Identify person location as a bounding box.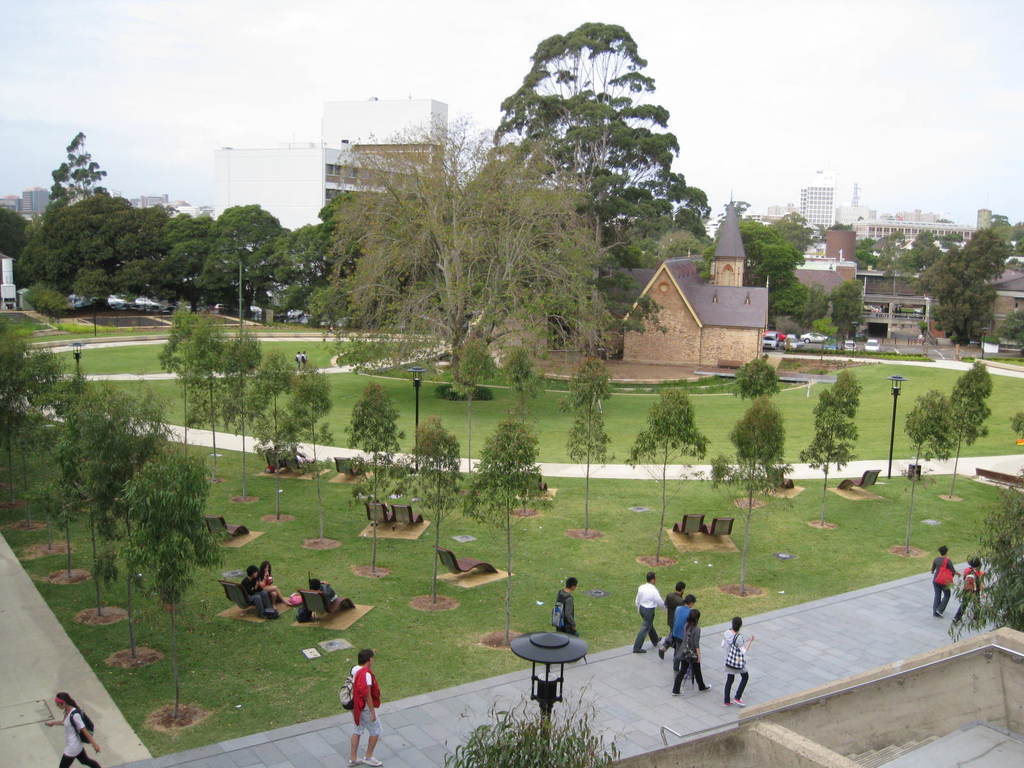
detection(667, 582, 688, 629).
